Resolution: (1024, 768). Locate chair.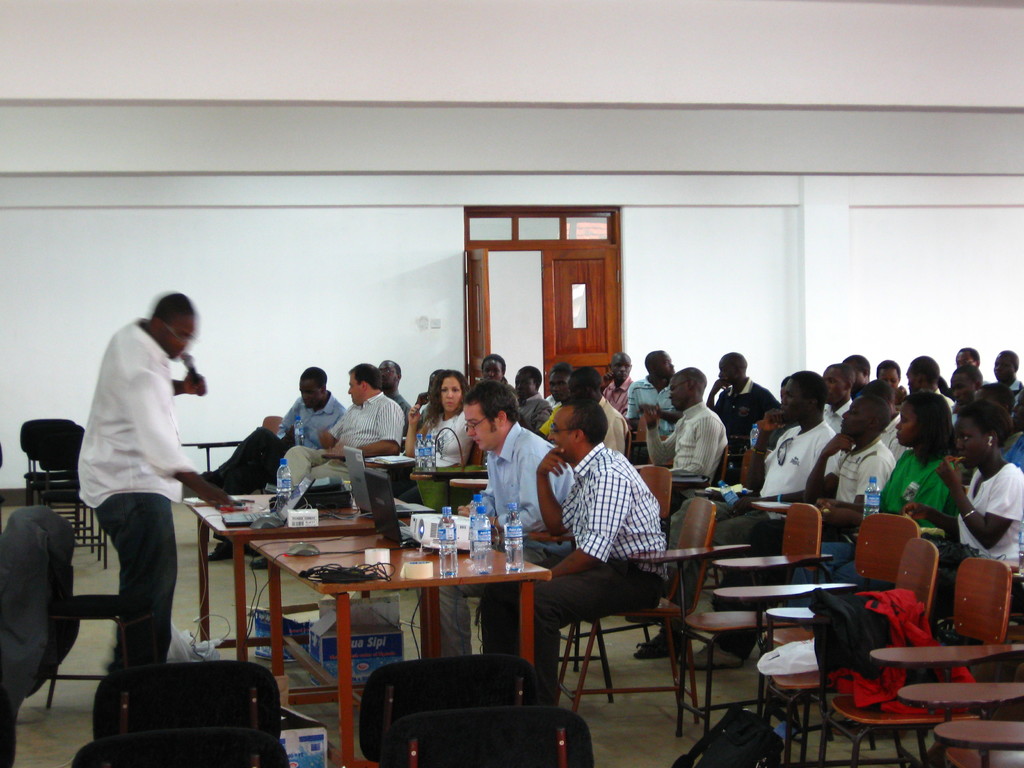
<region>0, 520, 47, 767</region>.
